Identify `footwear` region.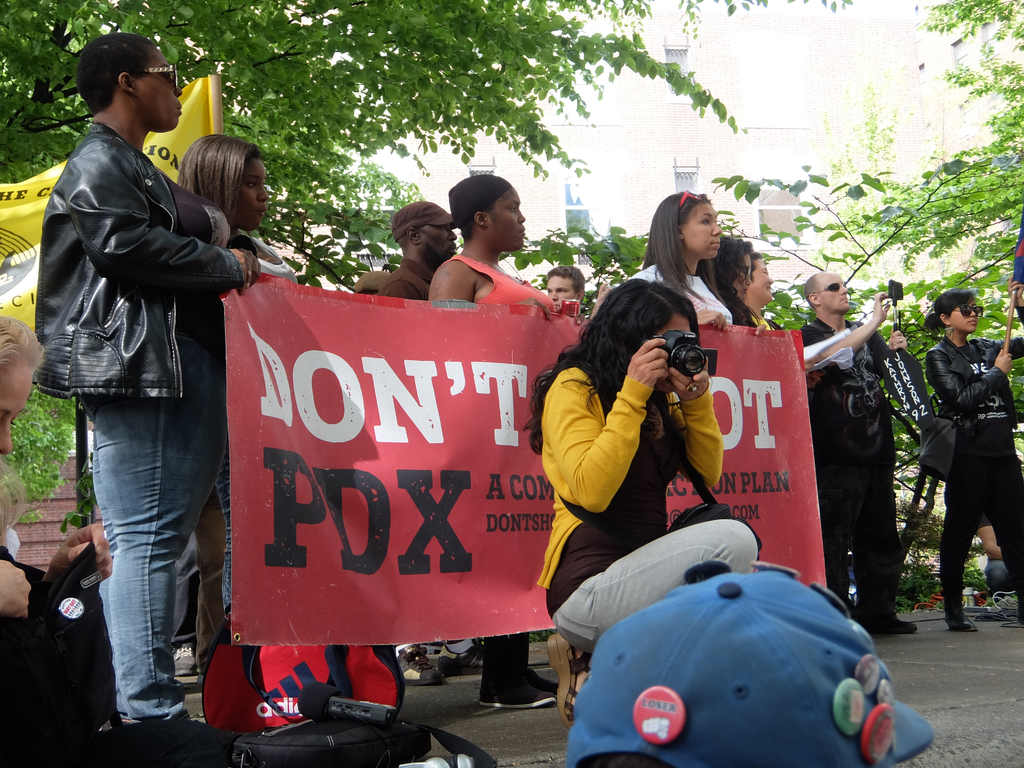
Region: bbox(436, 639, 495, 675).
